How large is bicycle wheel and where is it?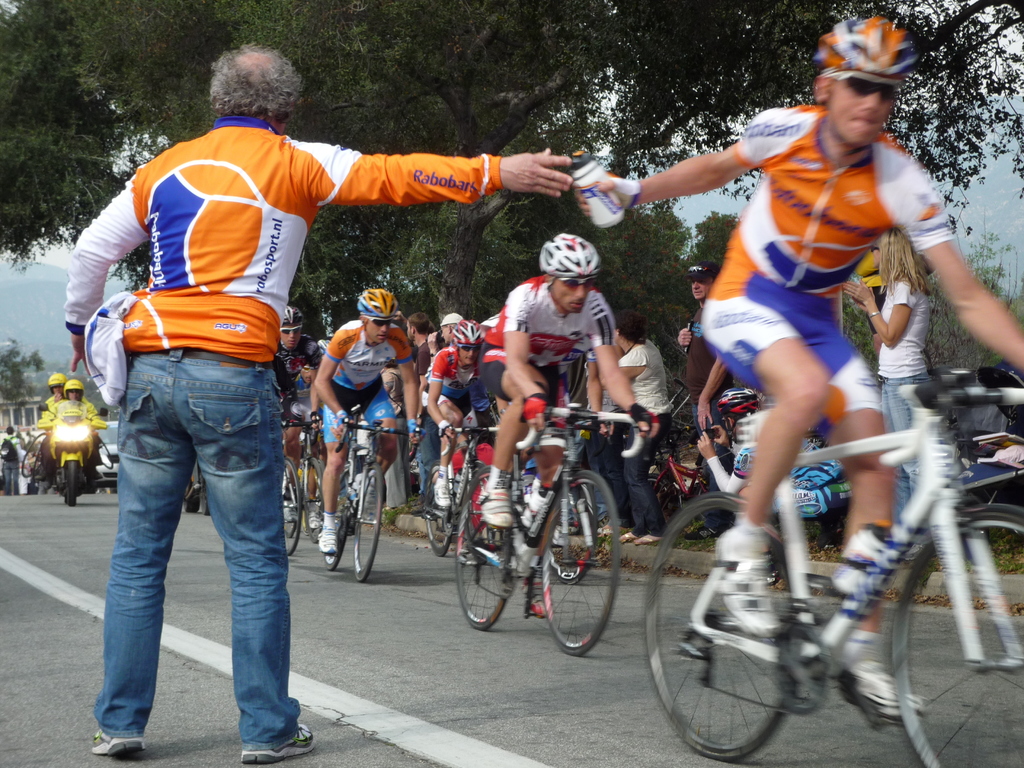
Bounding box: 298/463/324/551.
